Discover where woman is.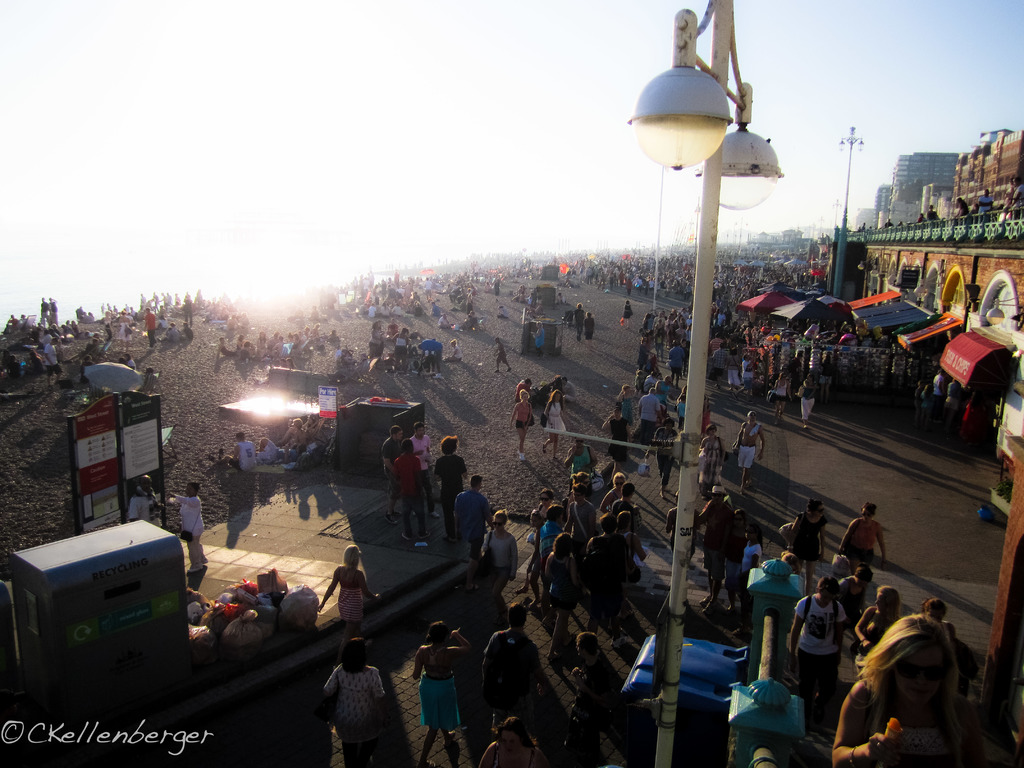
Discovered at [left=173, top=484, right=207, bottom=575].
